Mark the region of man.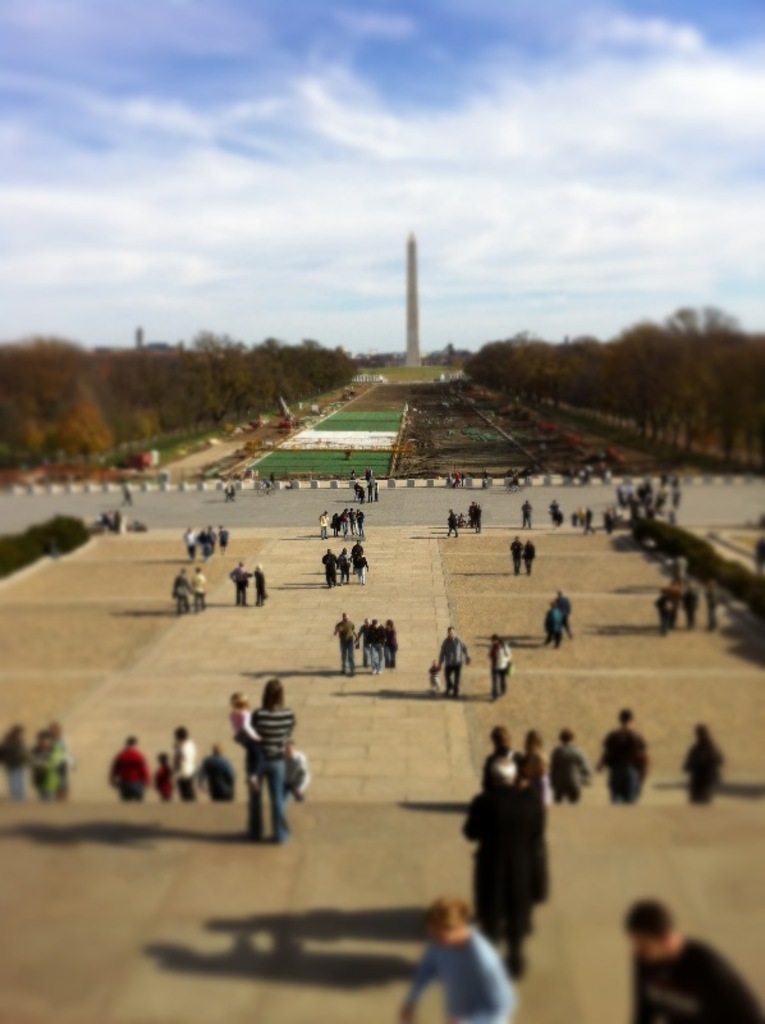
Region: crop(253, 564, 269, 608).
